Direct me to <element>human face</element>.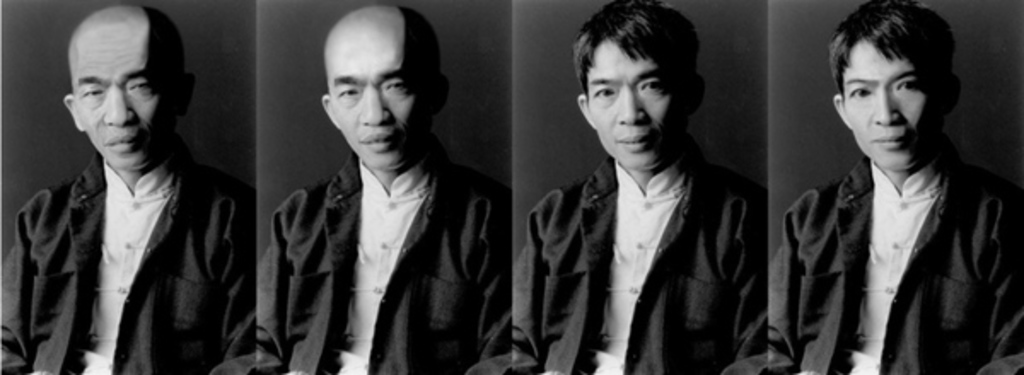
Direction: crop(841, 38, 932, 165).
